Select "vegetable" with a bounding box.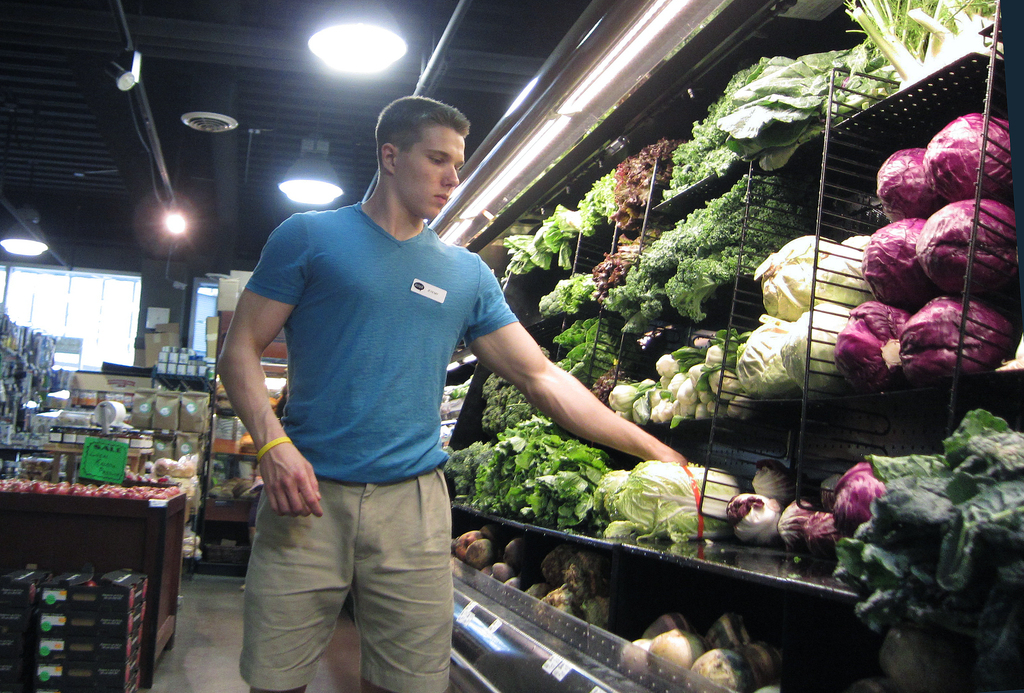
(797,0,915,101).
